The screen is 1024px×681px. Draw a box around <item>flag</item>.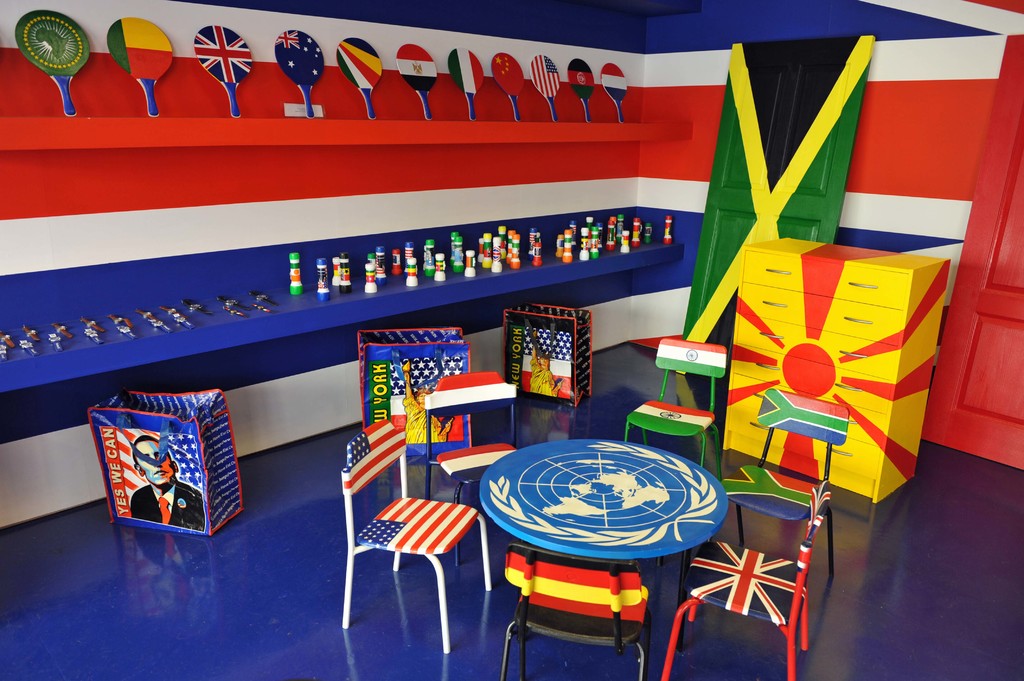
[left=566, top=58, right=596, bottom=102].
